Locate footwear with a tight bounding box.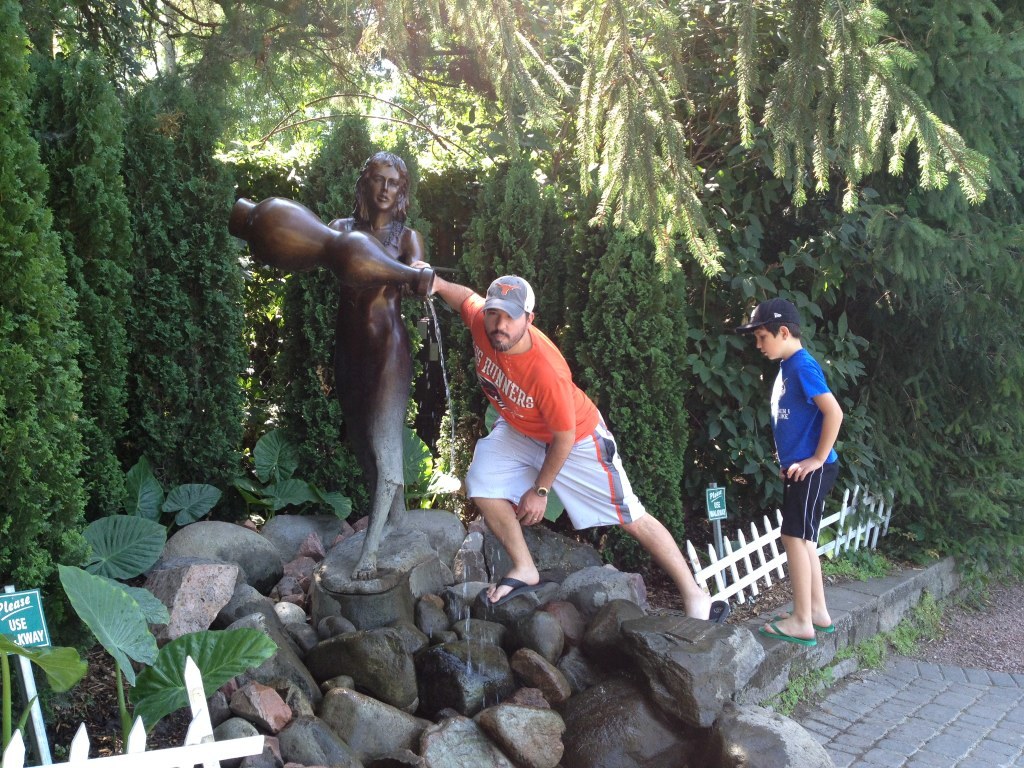
bbox=[478, 574, 536, 605].
